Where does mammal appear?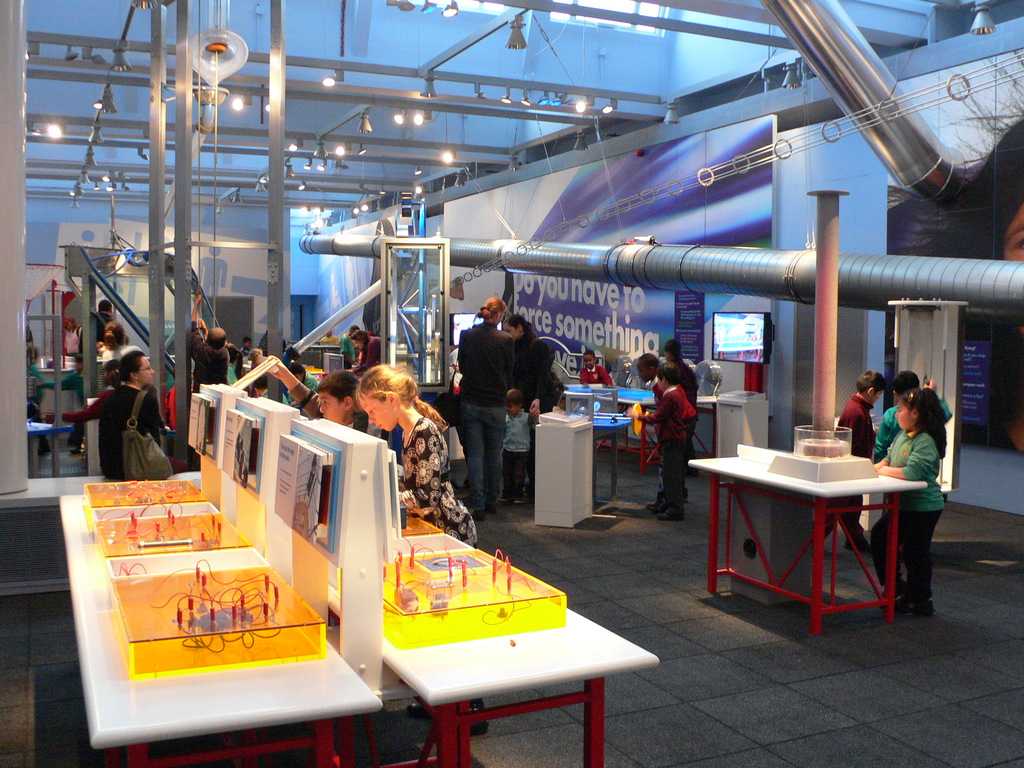
Appears at [left=349, top=362, right=490, bottom=737].
